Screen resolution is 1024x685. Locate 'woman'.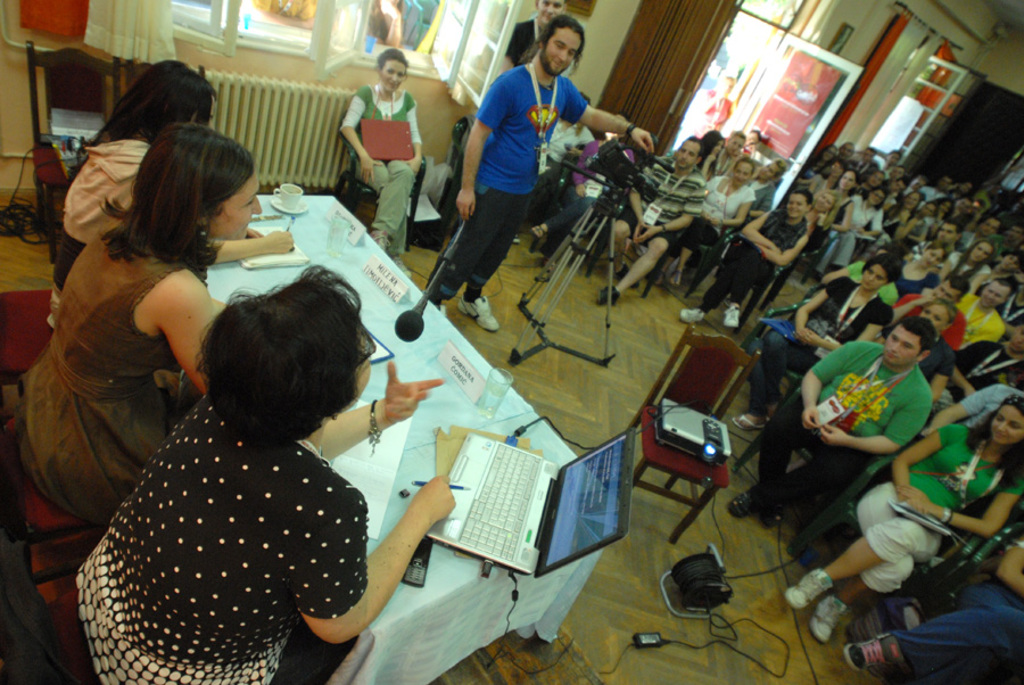
14, 119, 250, 522.
